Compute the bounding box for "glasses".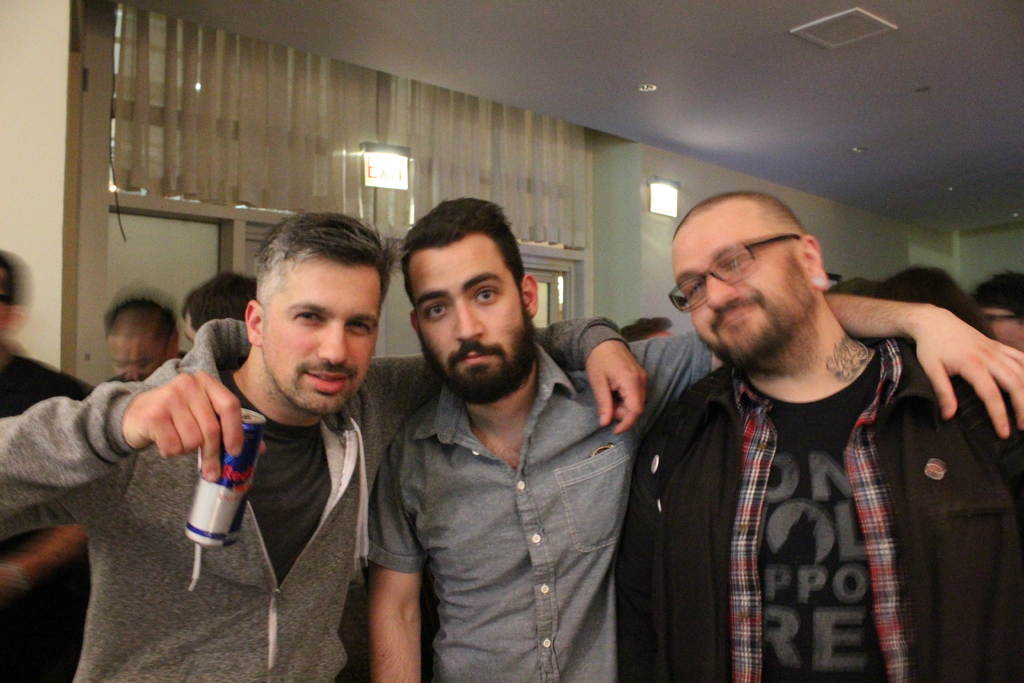
bbox=(666, 230, 801, 312).
